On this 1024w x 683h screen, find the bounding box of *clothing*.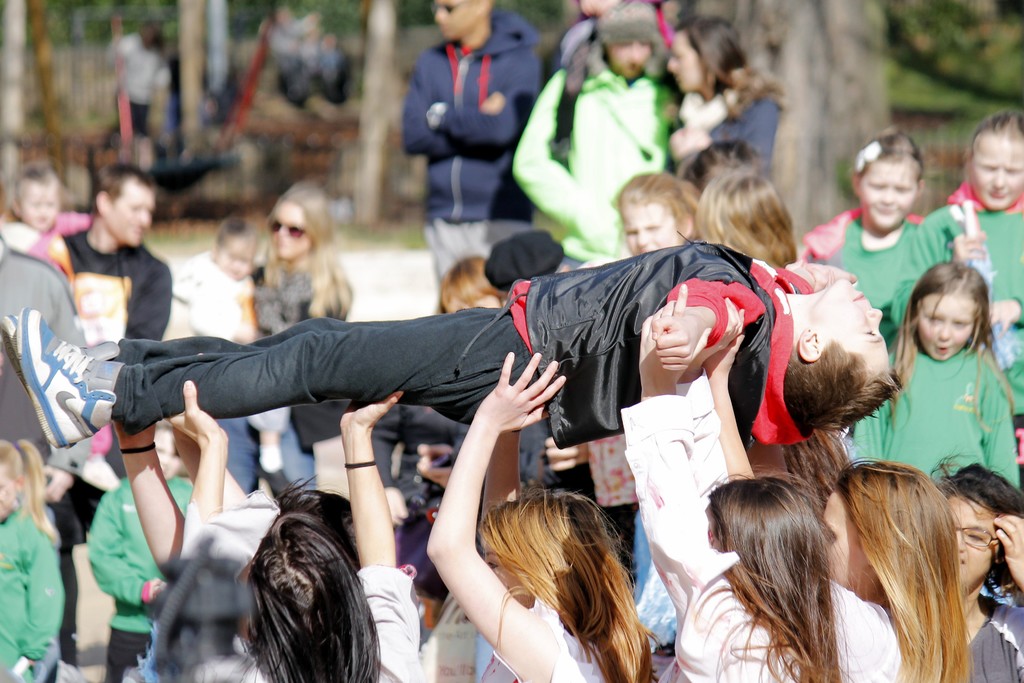
Bounding box: crop(241, 562, 424, 682).
